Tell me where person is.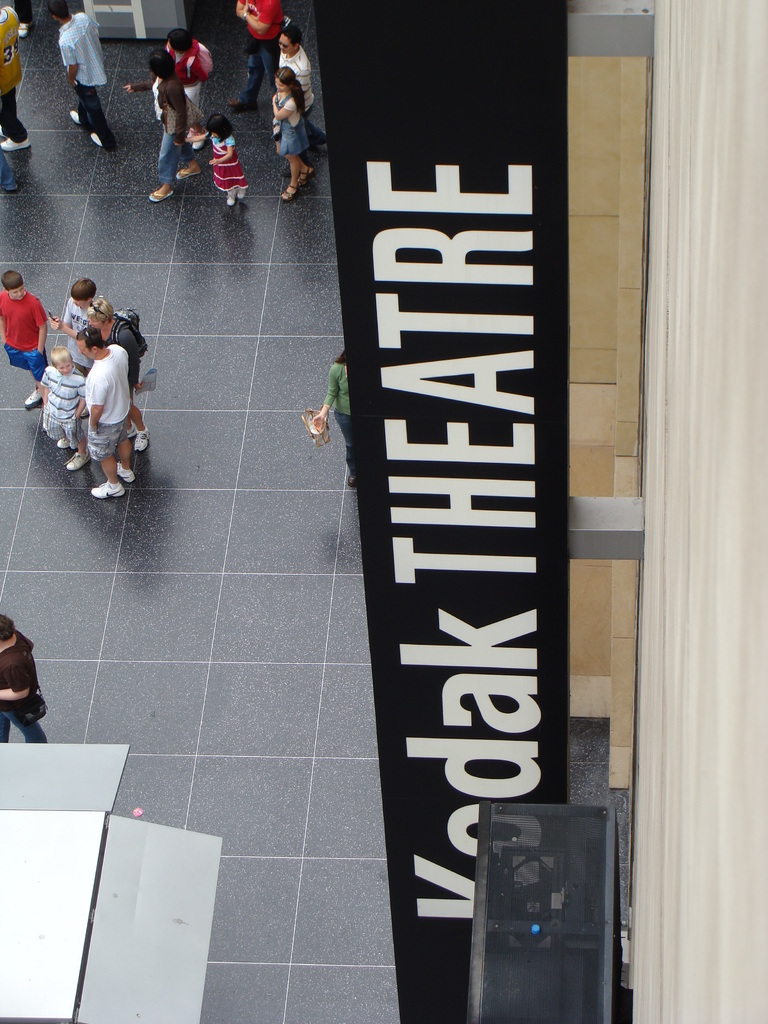
person is at pyautogui.locateOnScreen(121, 49, 210, 204).
